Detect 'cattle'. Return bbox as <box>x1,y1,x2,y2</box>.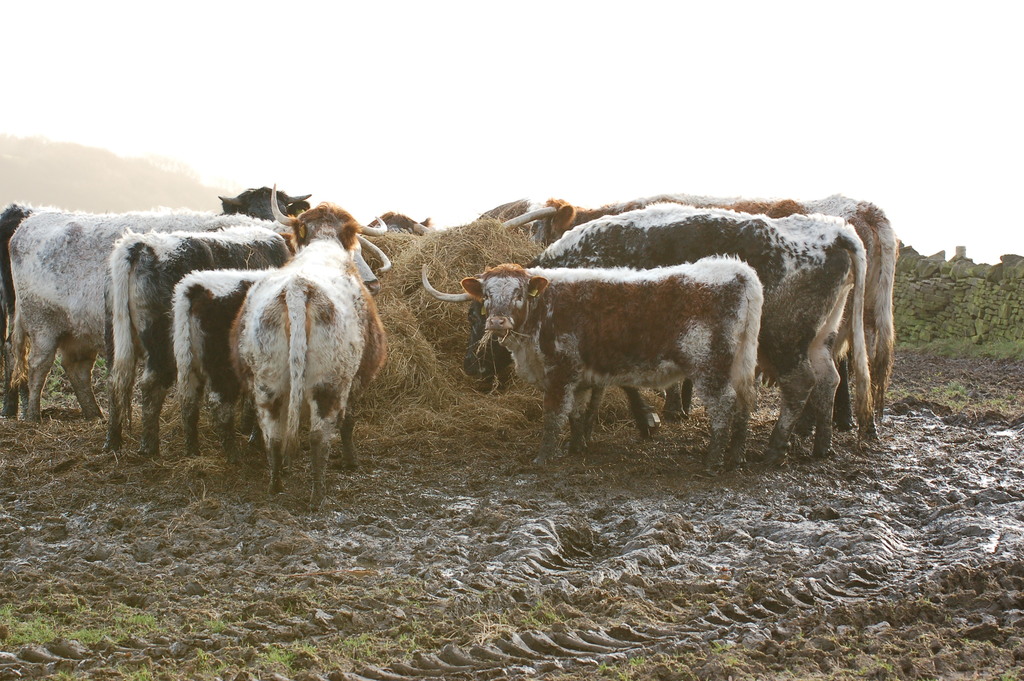
<box>461,211,880,463</box>.
